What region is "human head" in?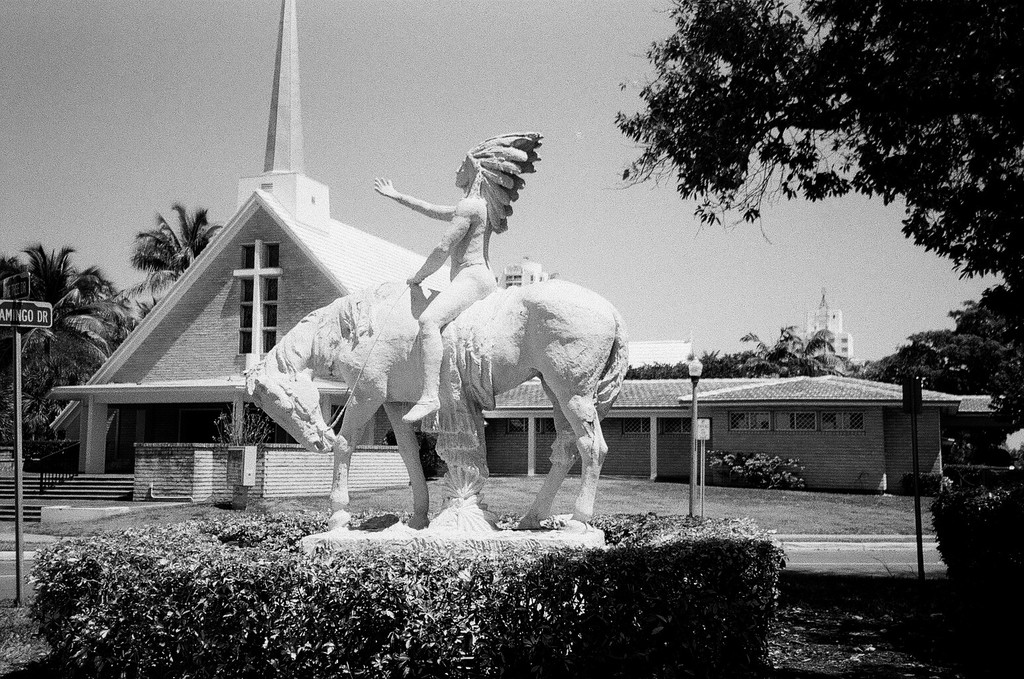
pyautogui.locateOnScreen(451, 153, 468, 190).
